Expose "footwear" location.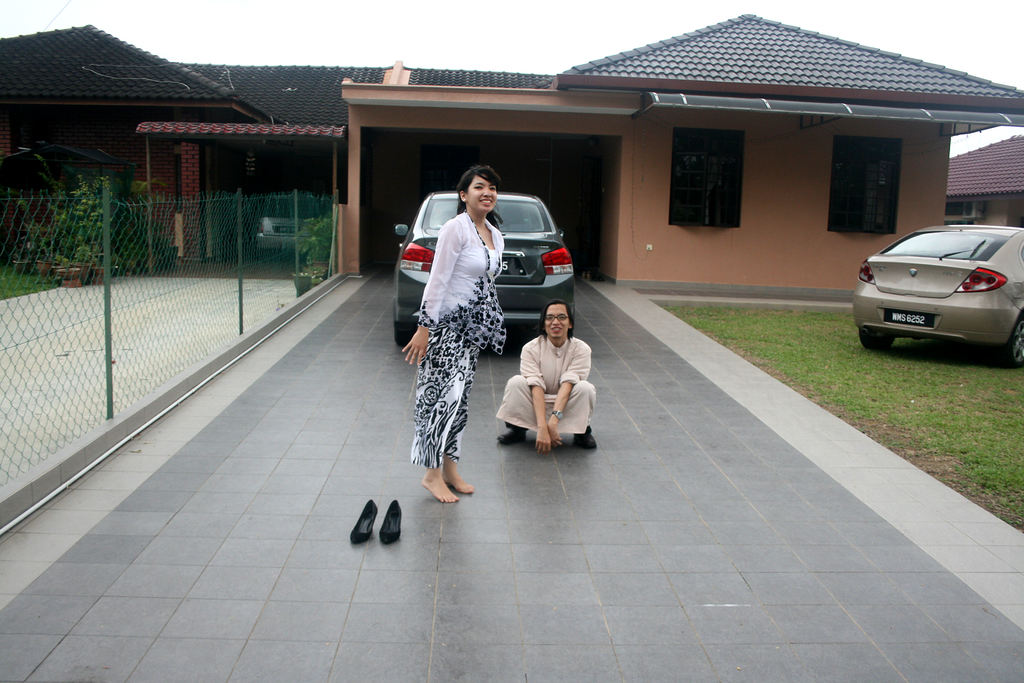
Exposed at x1=351 y1=504 x2=376 y2=546.
